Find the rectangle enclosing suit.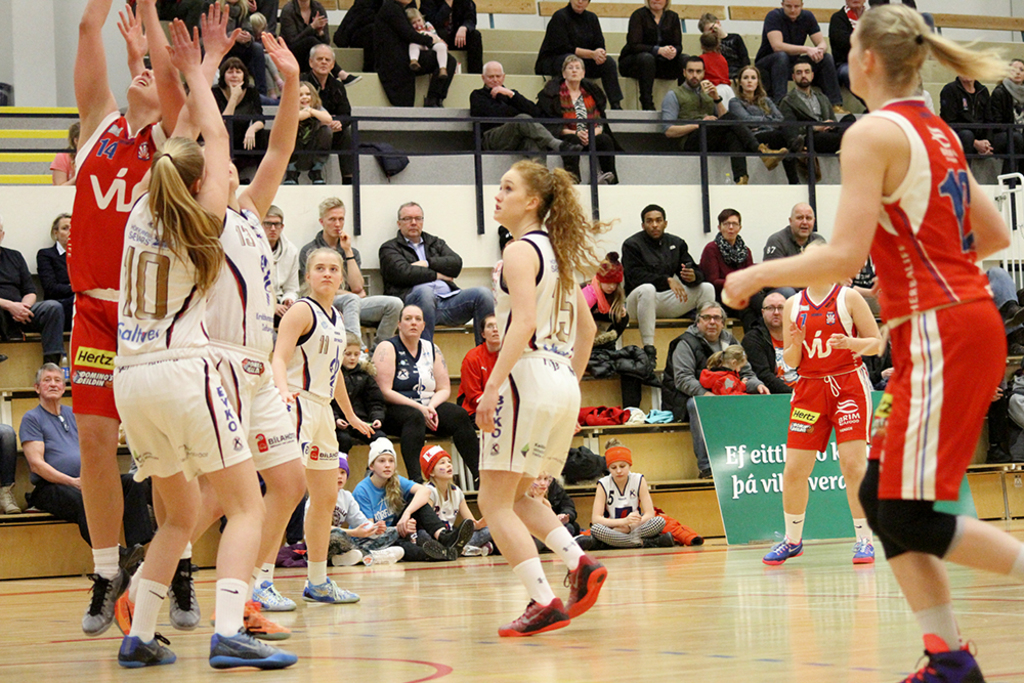
box(41, 246, 78, 330).
